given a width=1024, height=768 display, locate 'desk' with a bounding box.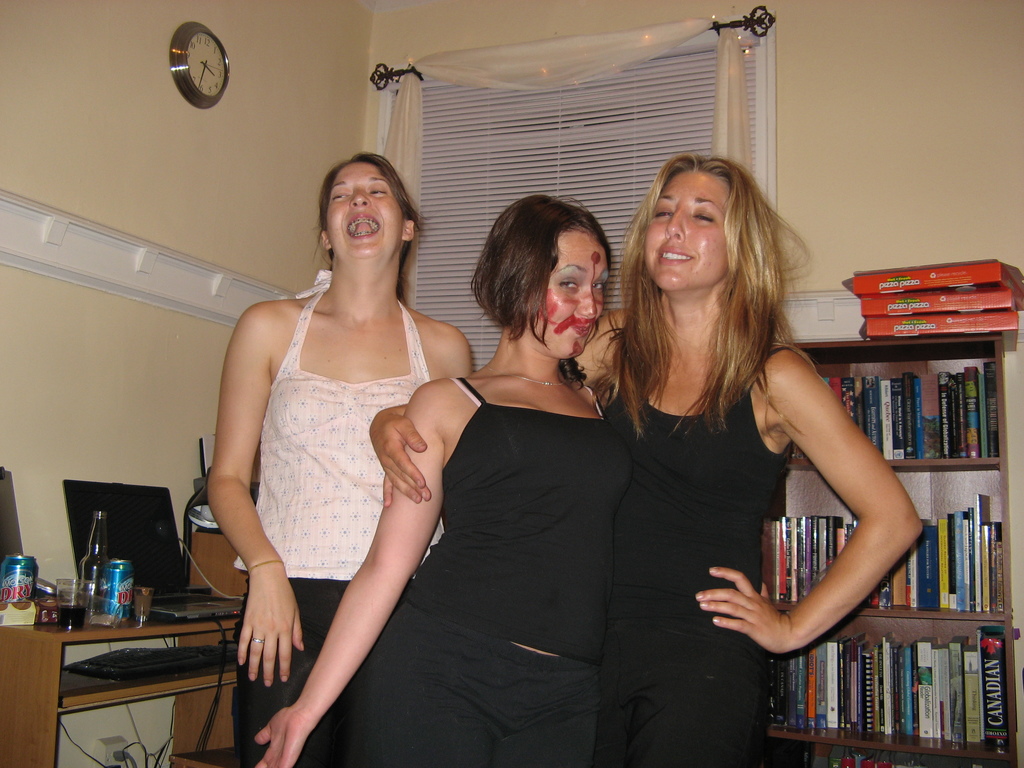
Located: select_region(9, 567, 241, 750).
